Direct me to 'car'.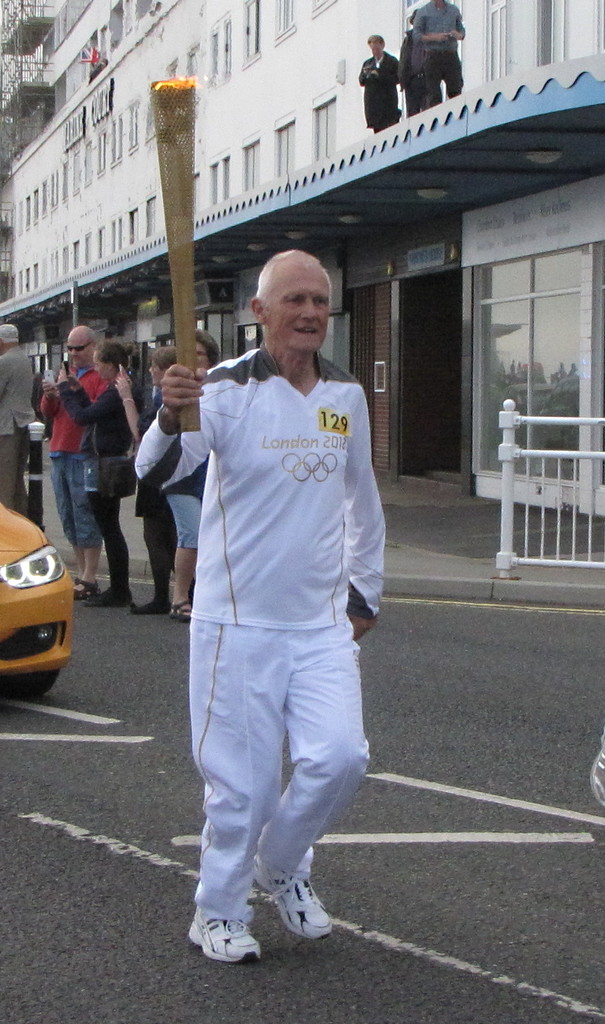
Direction: (0,515,78,701).
